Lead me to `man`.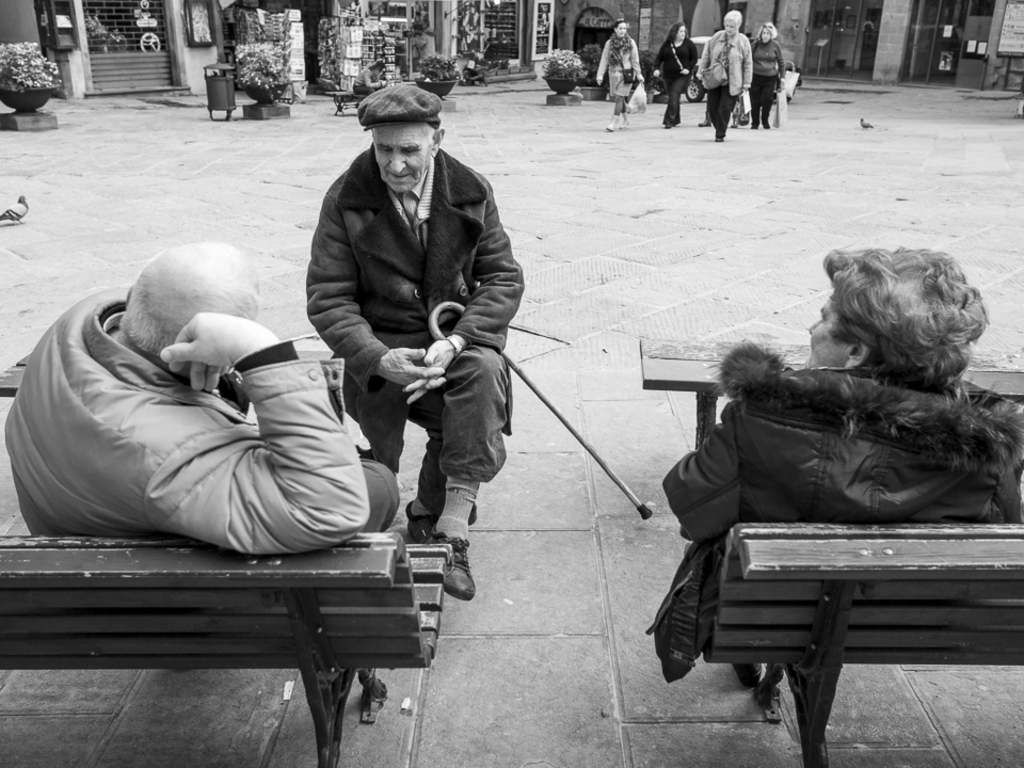
Lead to {"left": 301, "top": 79, "right": 523, "bottom": 594}.
